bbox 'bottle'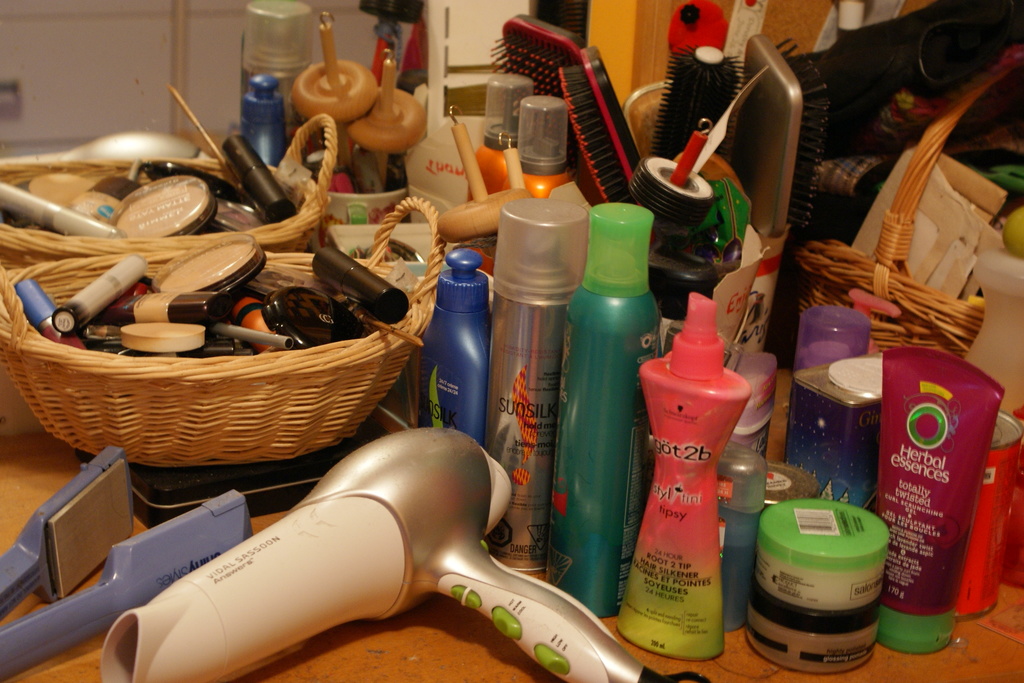
{"x1": 229, "y1": 64, "x2": 304, "y2": 239}
